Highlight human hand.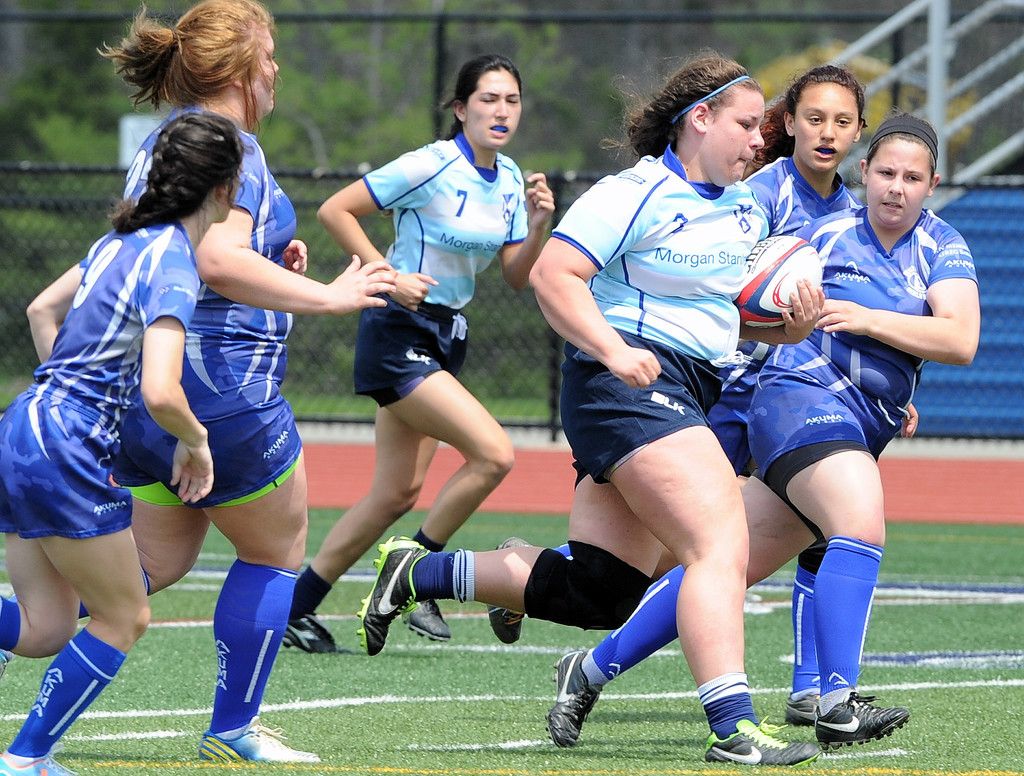
Highlighted region: detection(169, 437, 217, 506).
